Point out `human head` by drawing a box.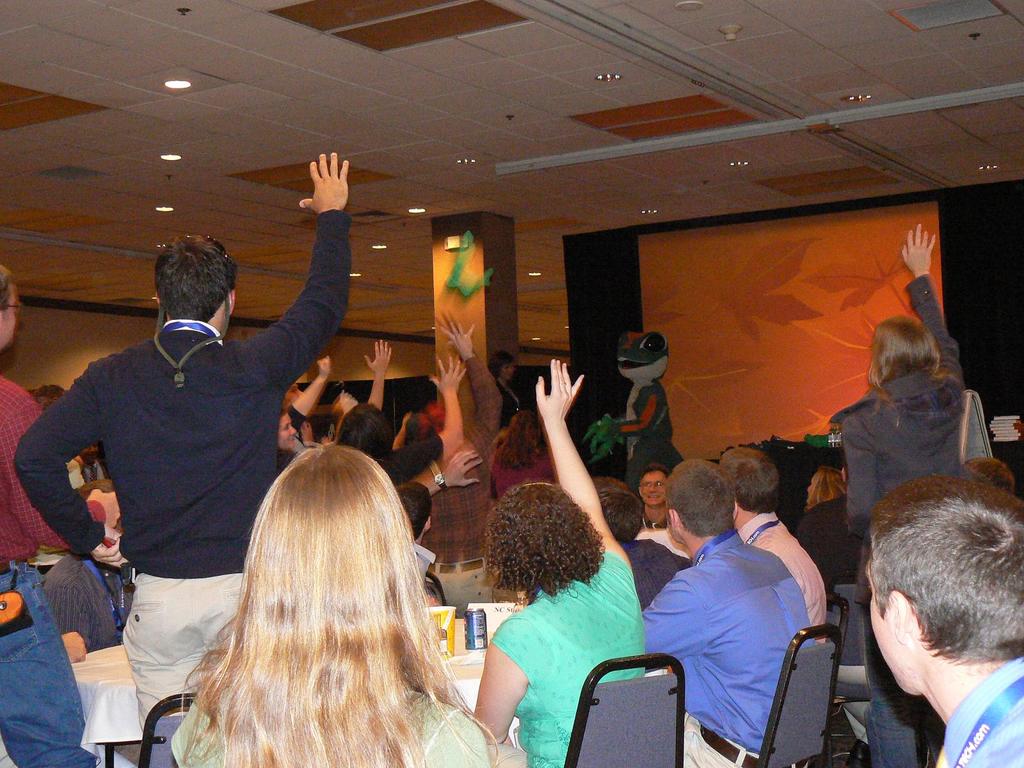
locate(490, 347, 515, 381).
